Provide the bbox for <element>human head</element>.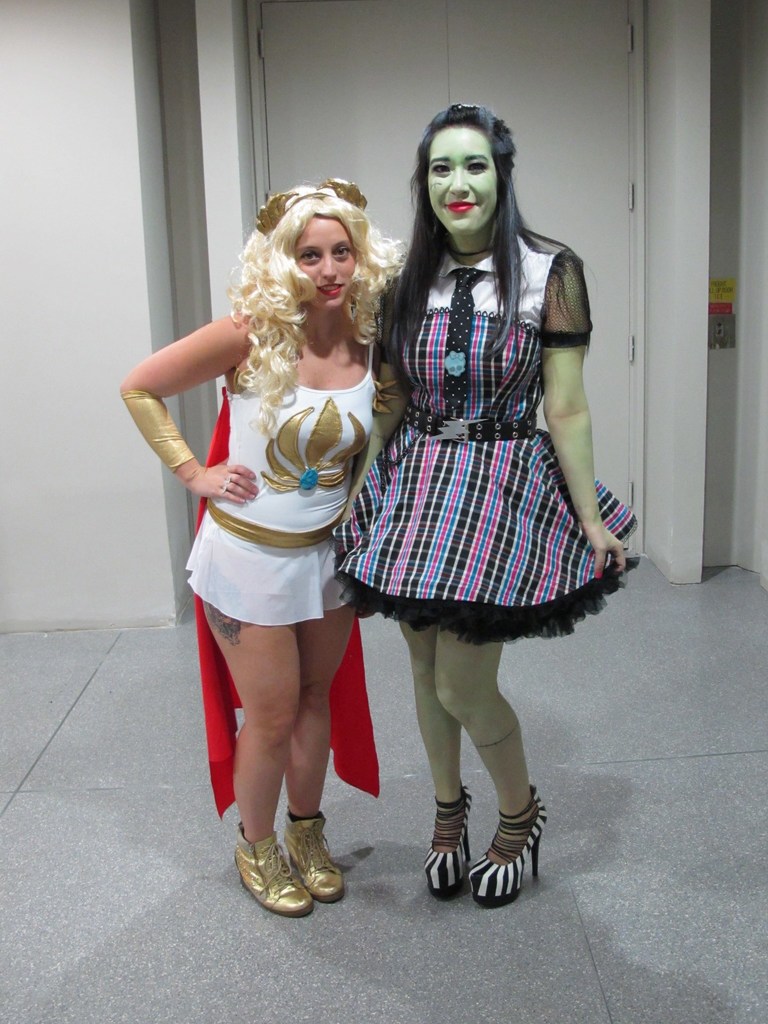
[x1=417, y1=90, x2=510, y2=250].
